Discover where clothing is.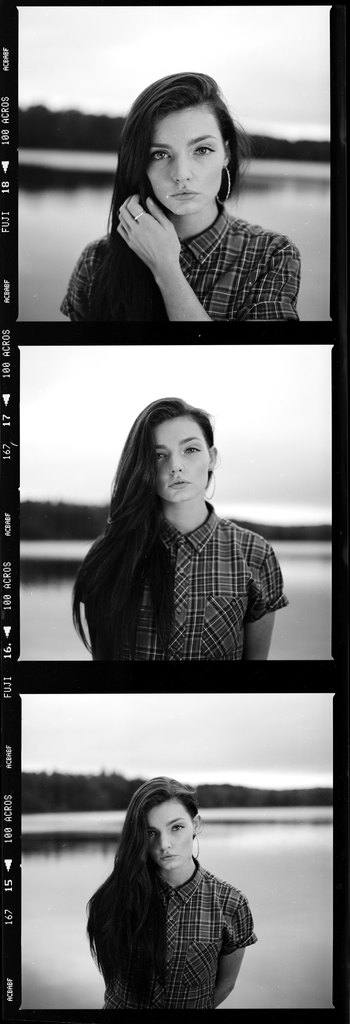
Discovered at <bbox>83, 853, 253, 1014</bbox>.
